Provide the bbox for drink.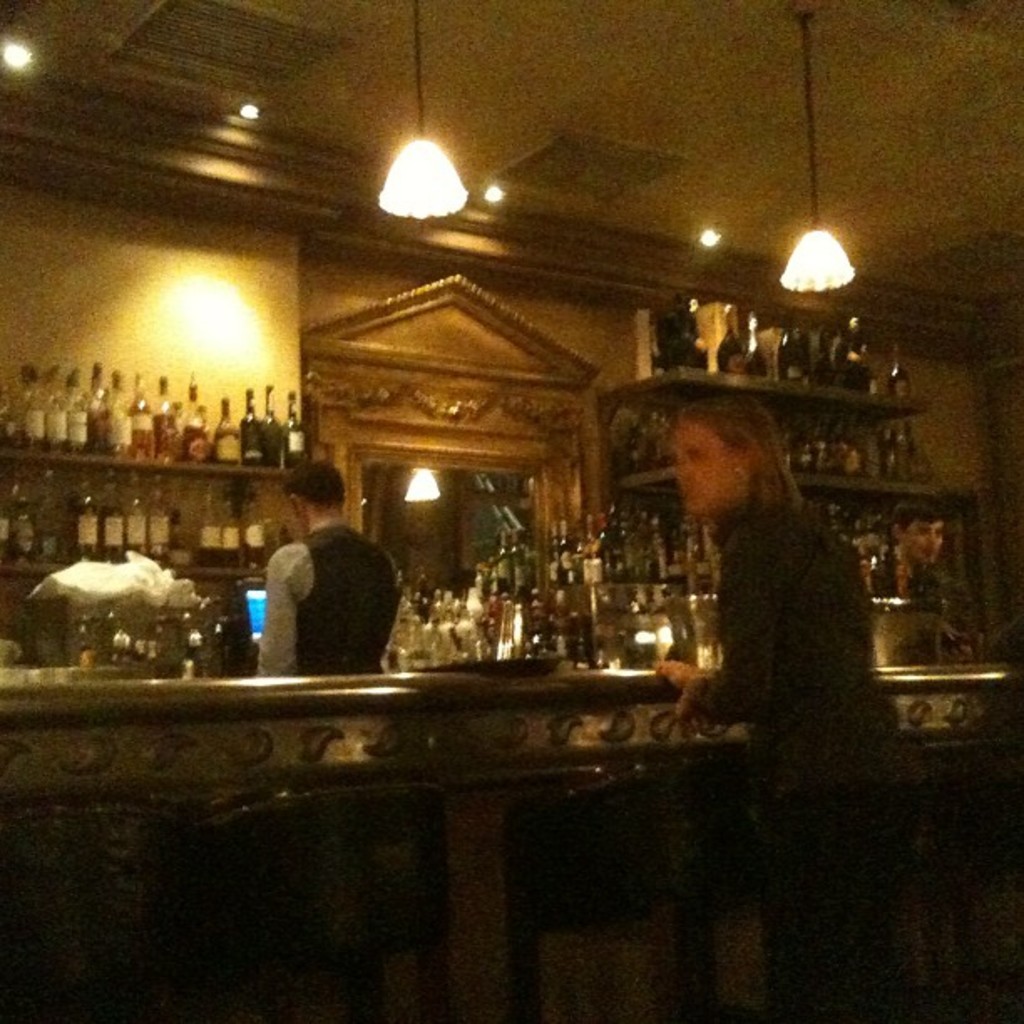
888 333 919 403.
